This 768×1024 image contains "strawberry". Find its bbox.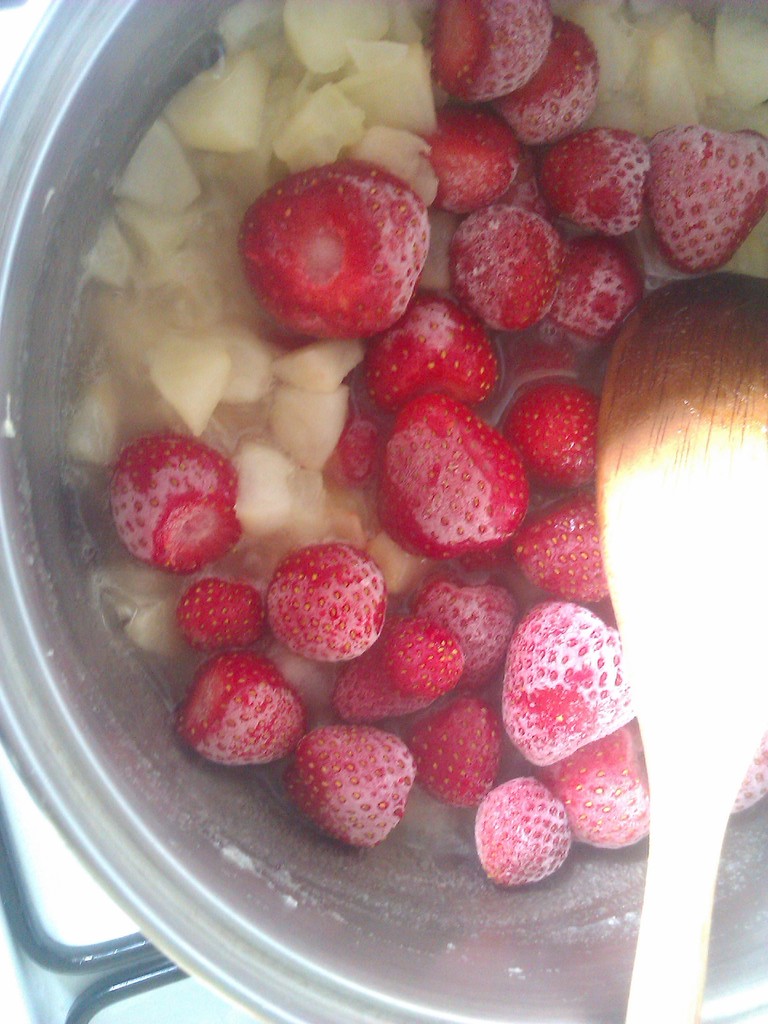
[365, 286, 495, 409].
